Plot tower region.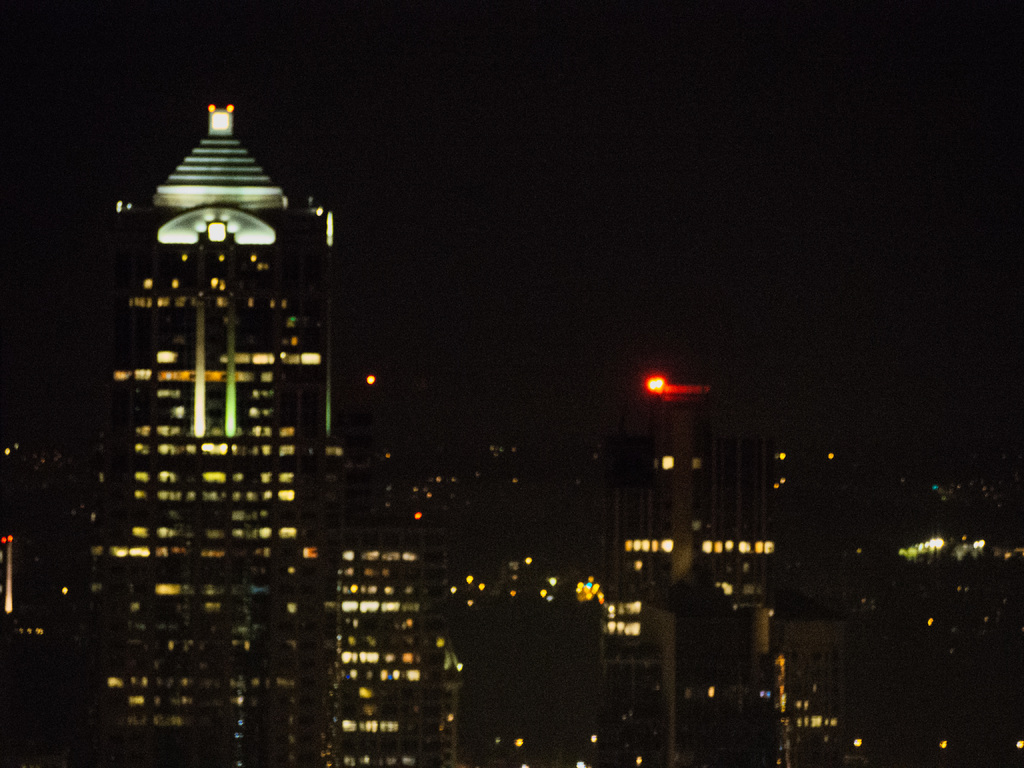
Plotted at x1=596, y1=388, x2=792, y2=709.
